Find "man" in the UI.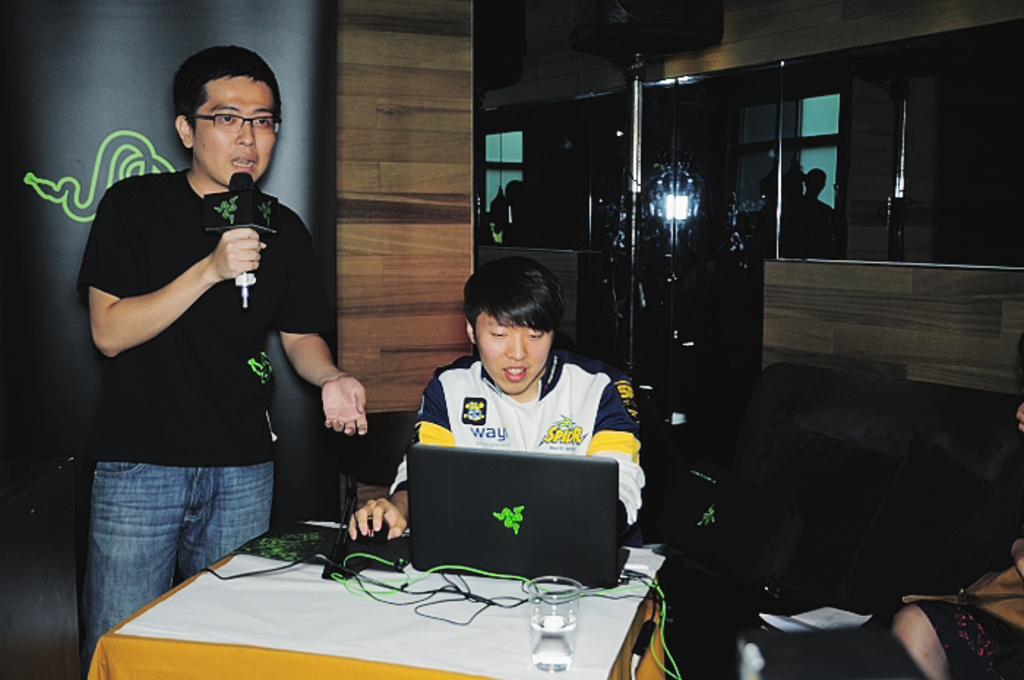
UI element at (891, 402, 1023, 679).
